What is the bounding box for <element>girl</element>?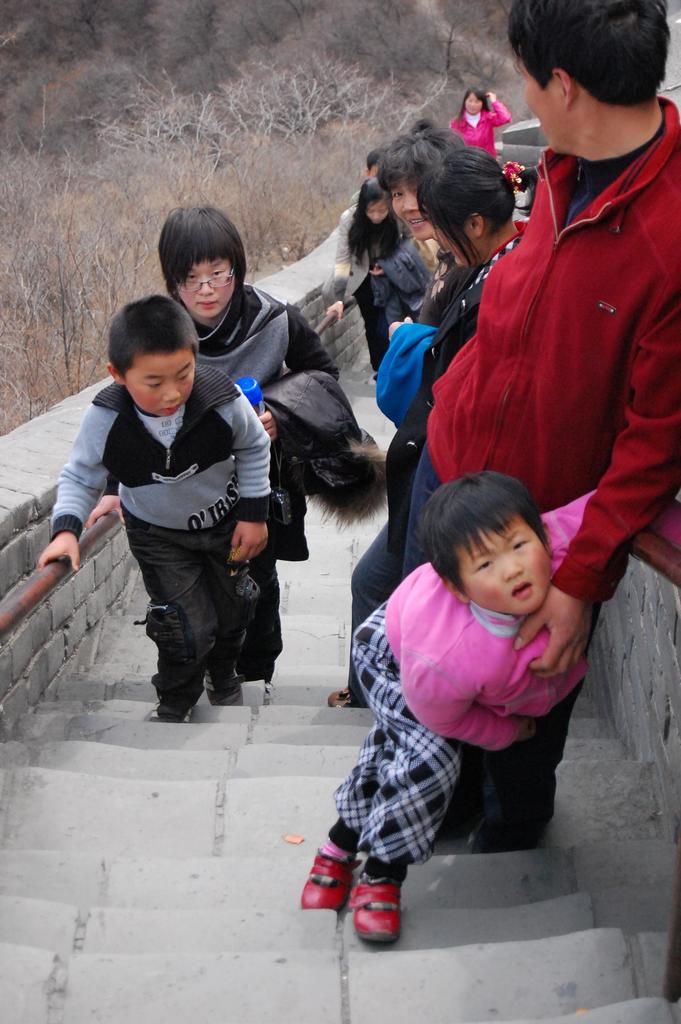
box(439, 83, 514, 166).
